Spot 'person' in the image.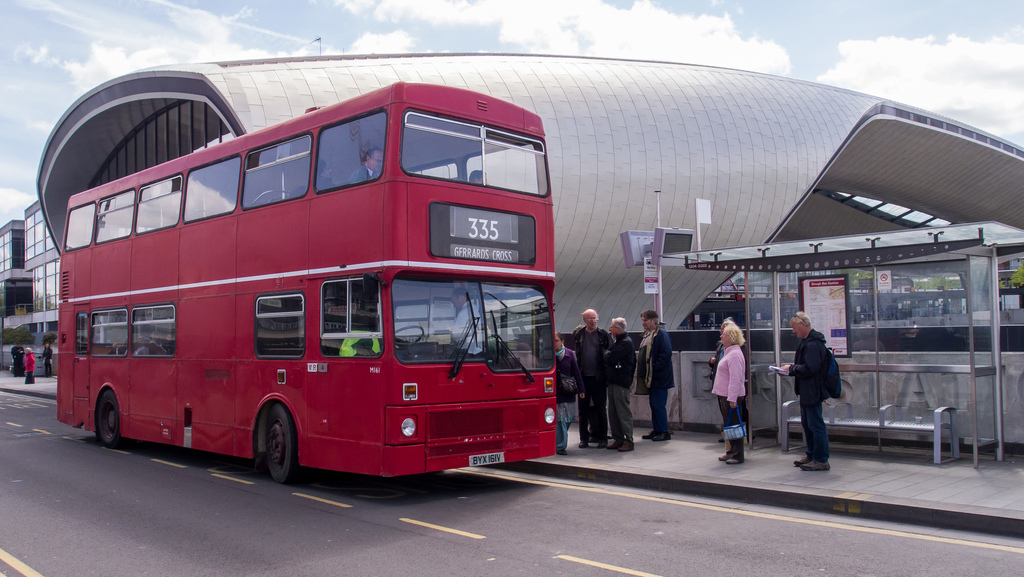
'person' found at bbox(8, 342, 25, 380).
